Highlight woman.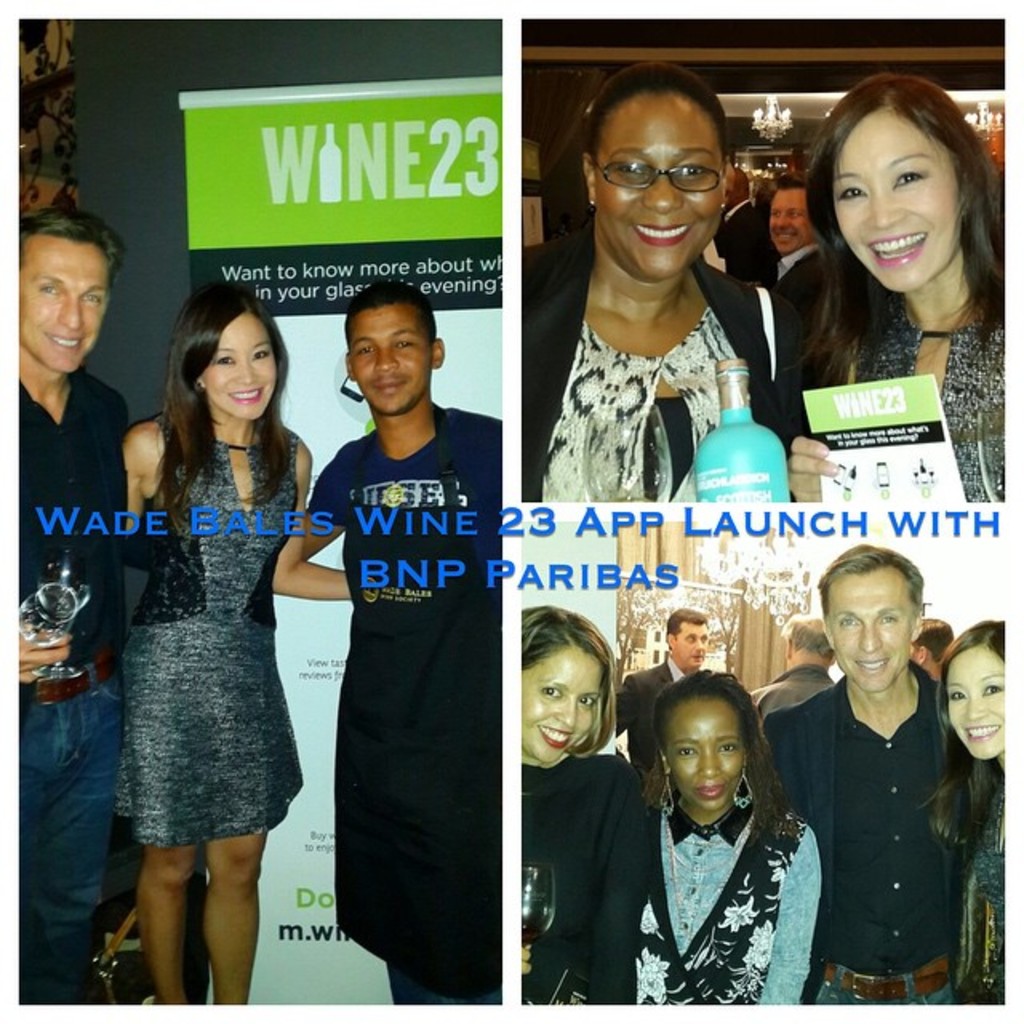
Highlighted region: {"left": 522, "top": 66, "right": 798, "bottom": 501}.
